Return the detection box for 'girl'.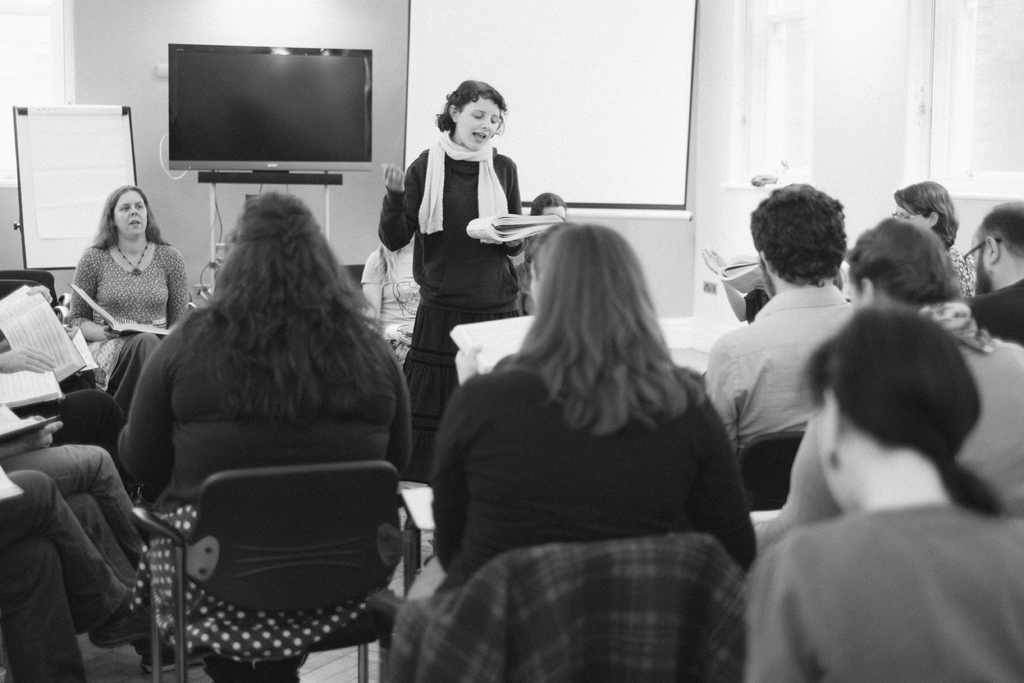
[891, 181, 958, 250].
